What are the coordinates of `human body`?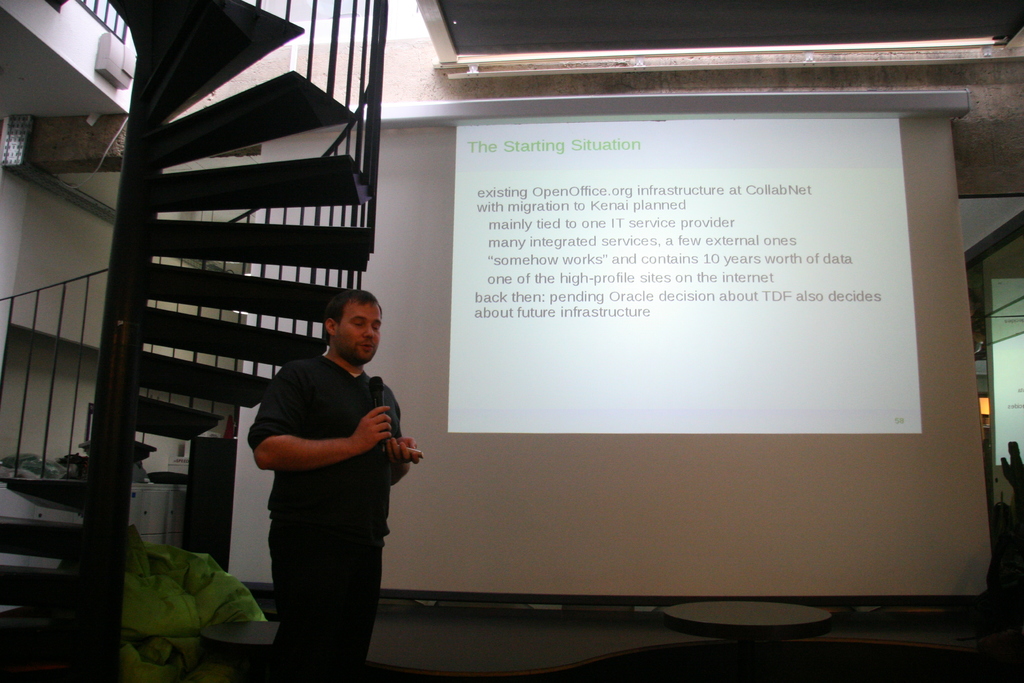
(x1=244, y1=310, x2=413, y2=661).
